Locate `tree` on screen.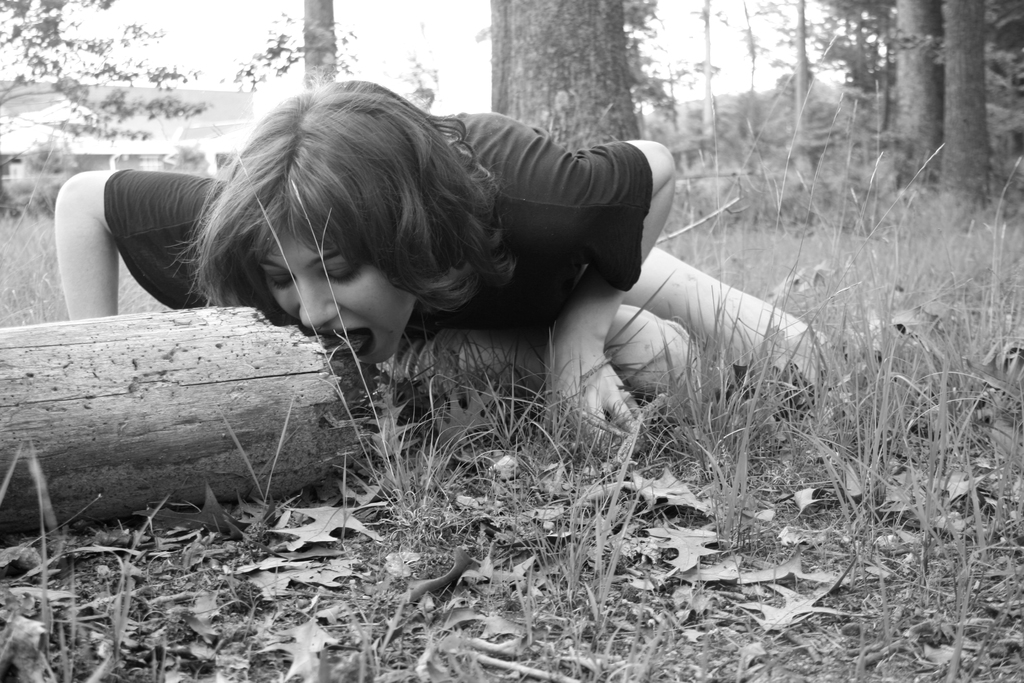
On screen at [903, 0, 949, 189].
